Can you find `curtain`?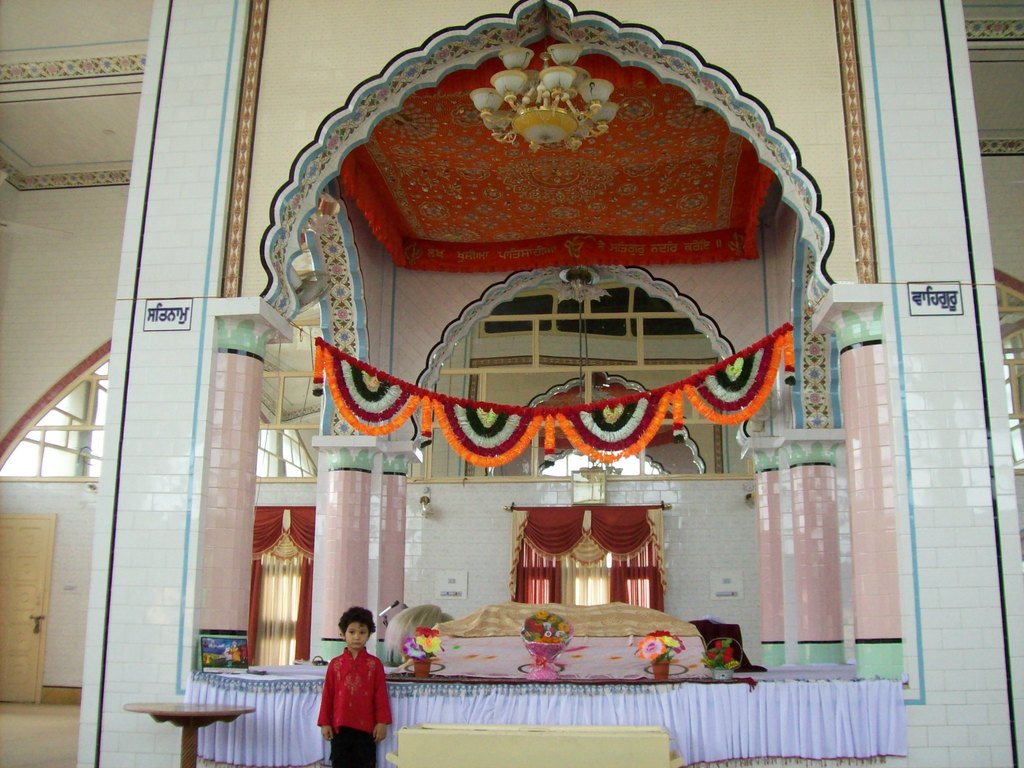
Yes, bounding box: {"left": 250, "top": 505, "right": 316, "bottom": 661}.
